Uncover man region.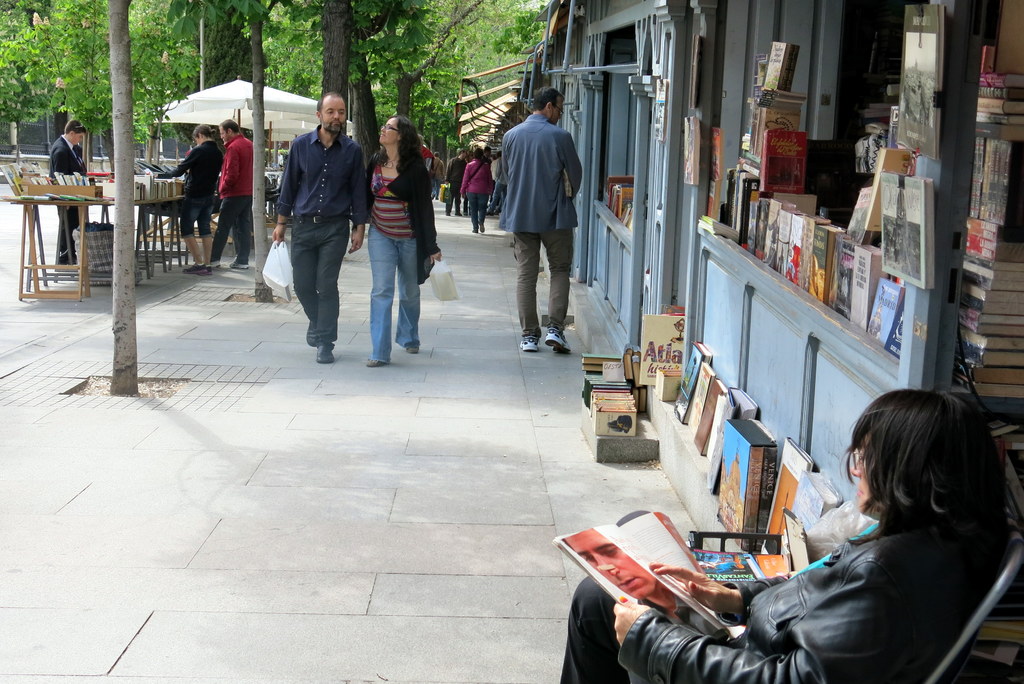
Uncovered: (484,143,497,162).
